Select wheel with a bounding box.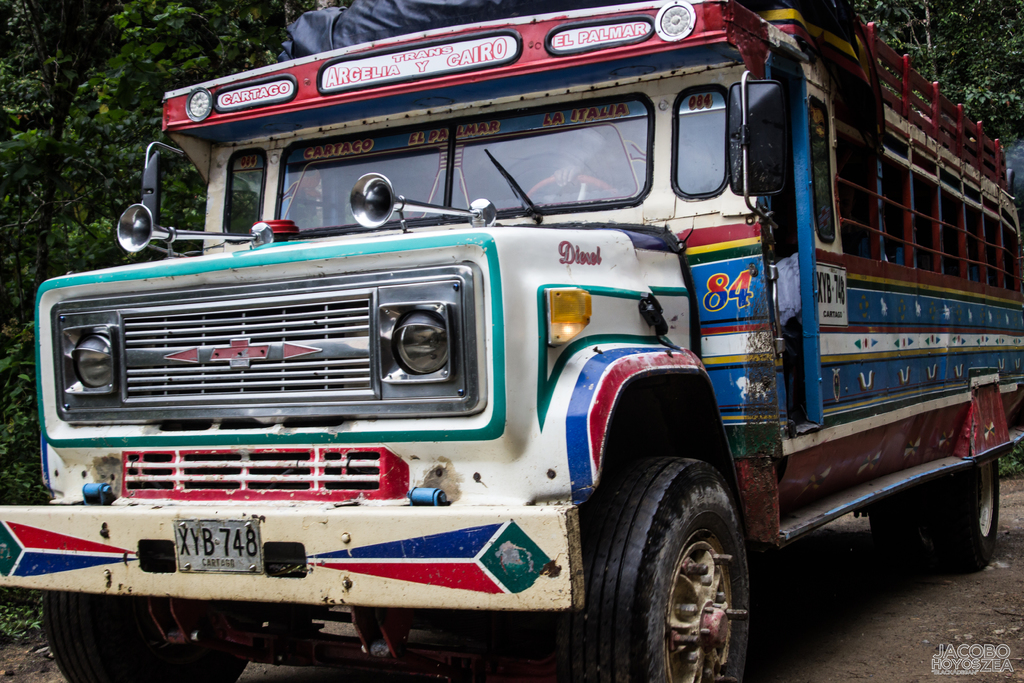
pyautogui.locateOnScreen(527, 174, 615, 204).
